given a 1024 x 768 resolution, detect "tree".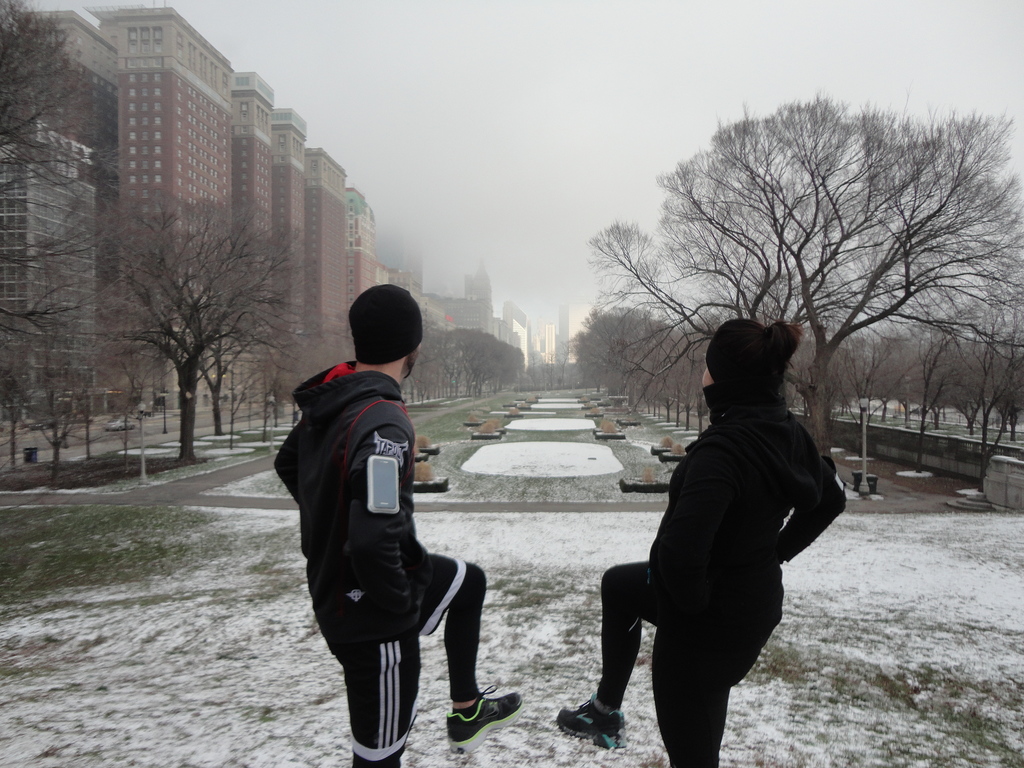
l=767, t=106, r=1023, b=473.
